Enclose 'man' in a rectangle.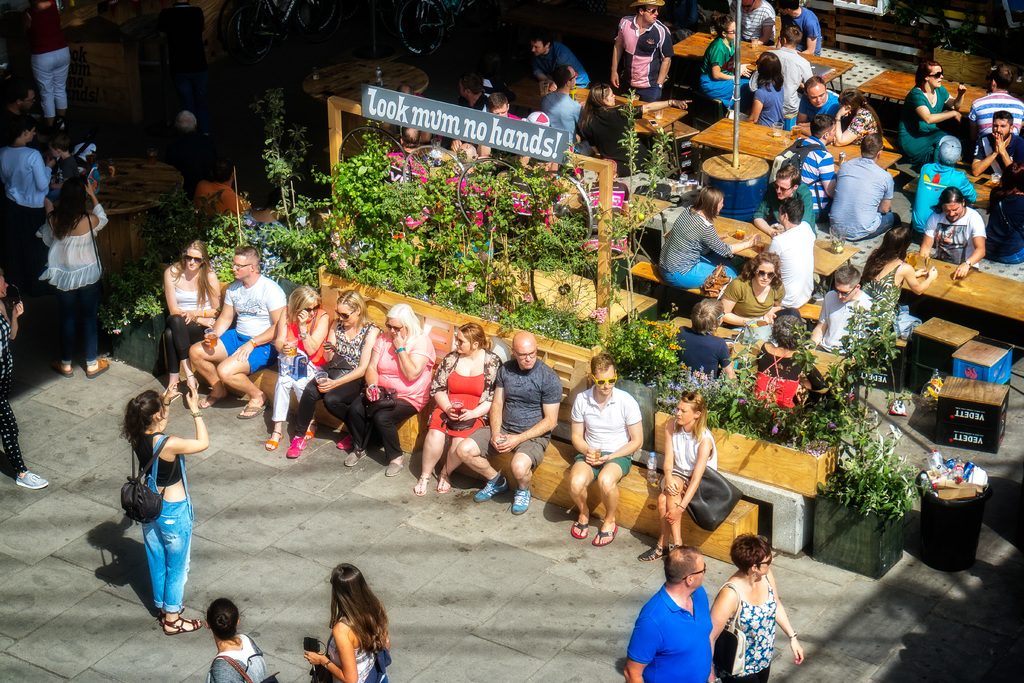
<box>643,563,730,682</box>.
